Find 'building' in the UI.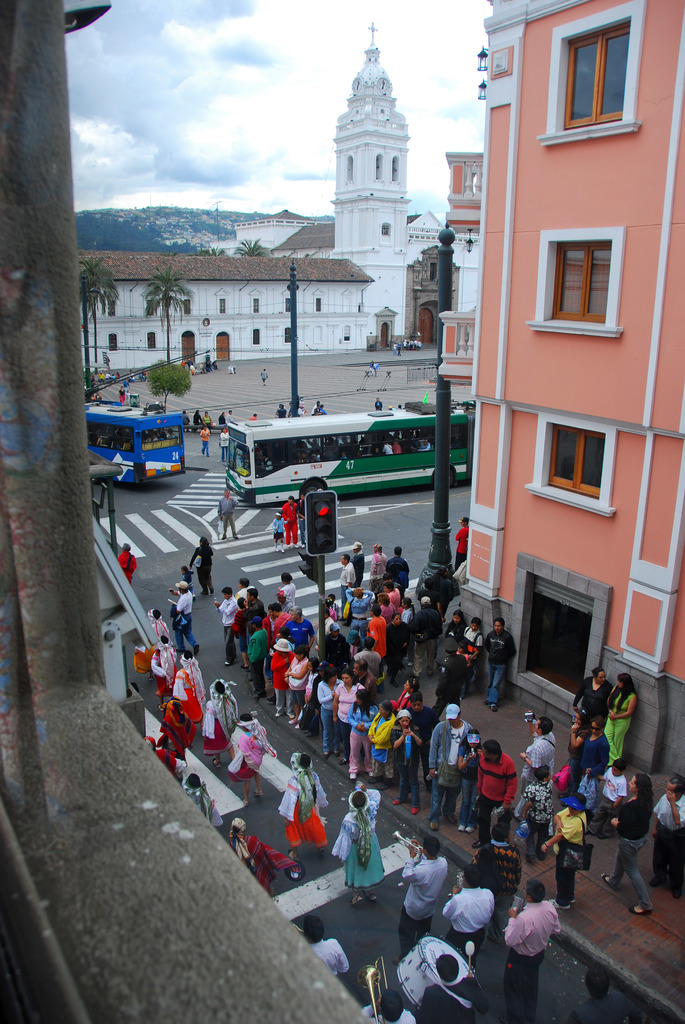
UI element at bbox=[70, 20, 446, 372].
